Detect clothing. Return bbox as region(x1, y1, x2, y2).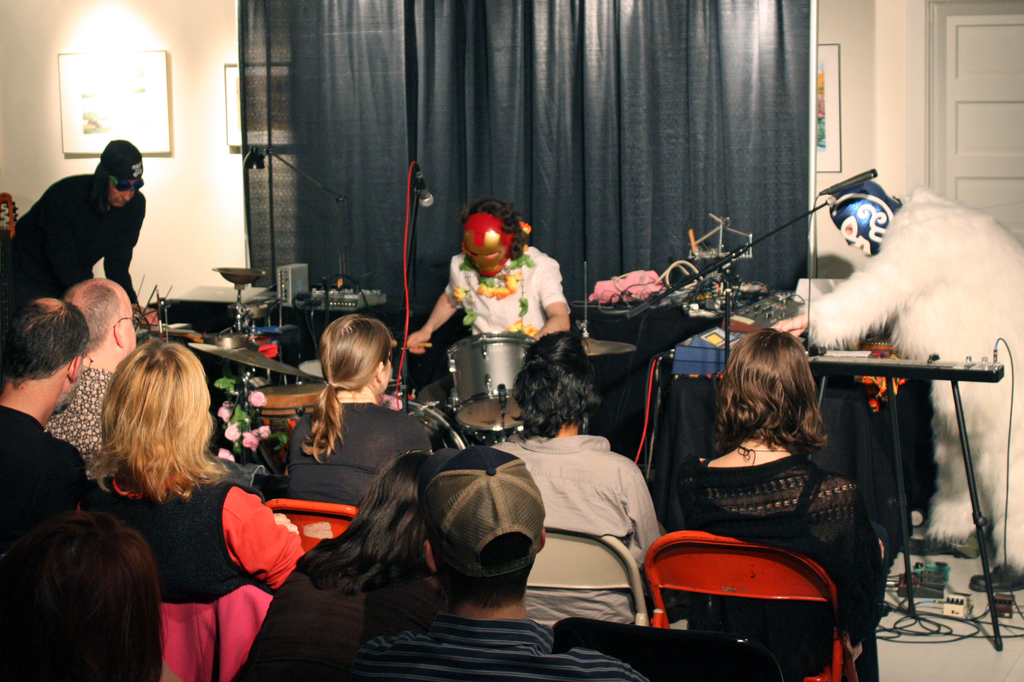
region(282, 397, 435, 496).
